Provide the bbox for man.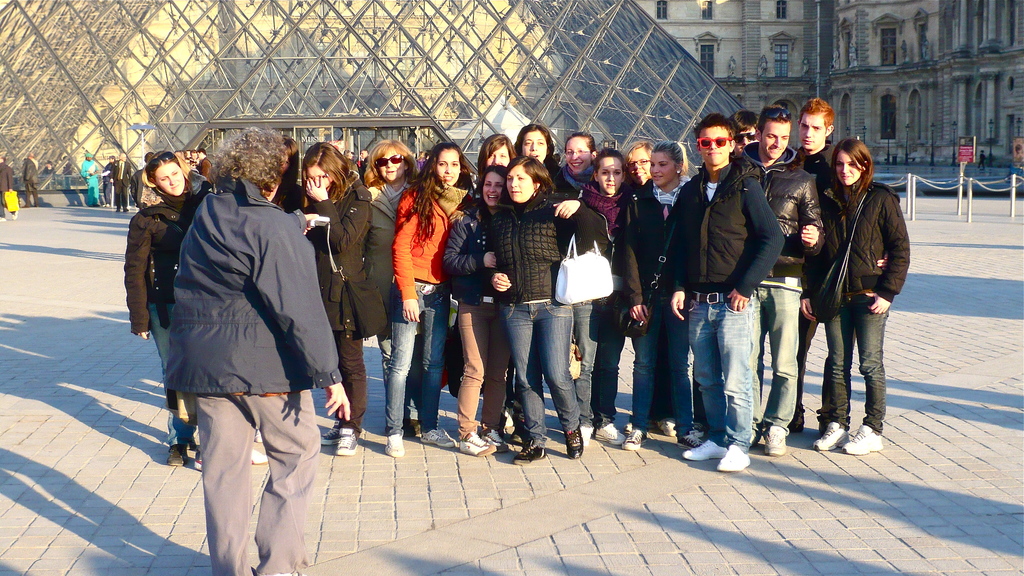
BBox(727, 99, 824, 460).
